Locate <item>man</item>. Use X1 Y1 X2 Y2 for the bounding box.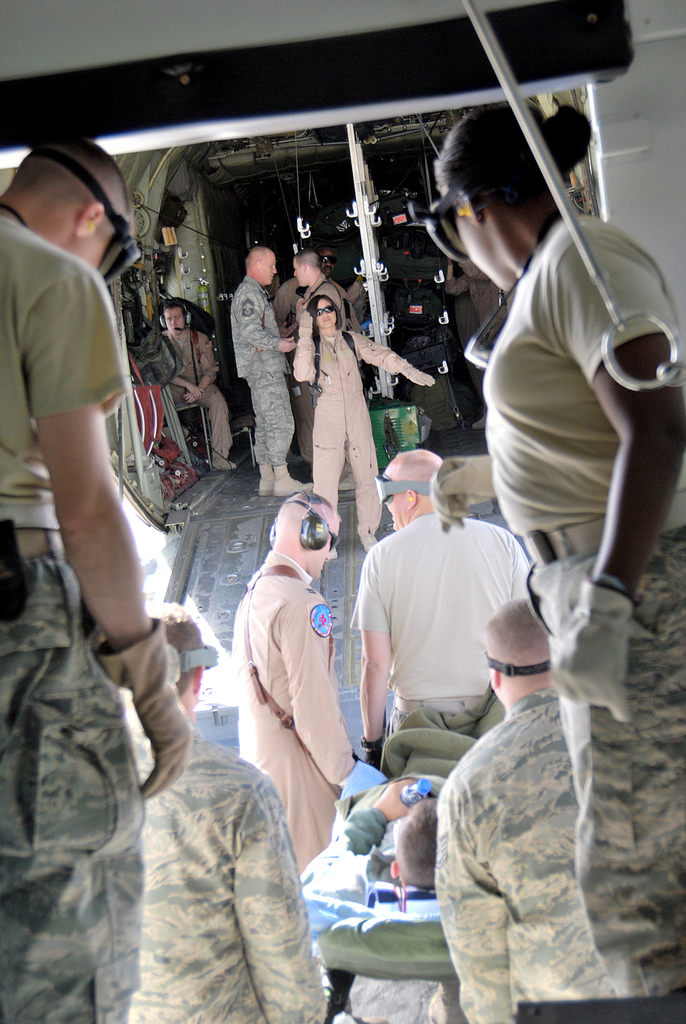
230 488 387 1023.
